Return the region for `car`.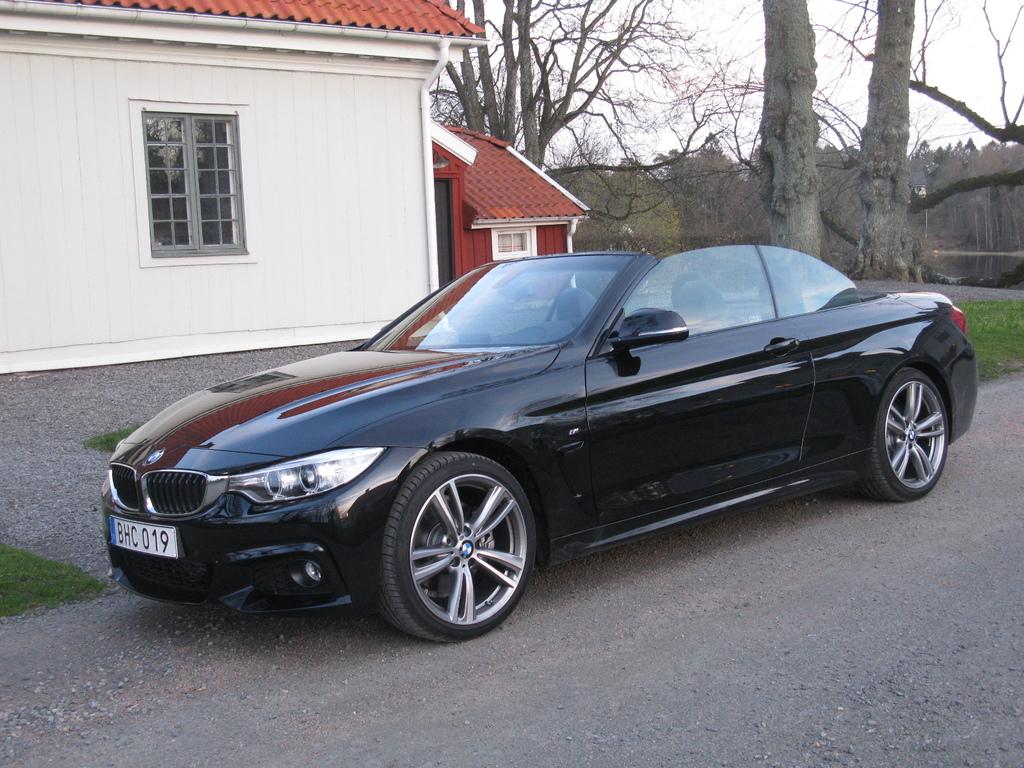
detection(102, 246, 994, 648).
